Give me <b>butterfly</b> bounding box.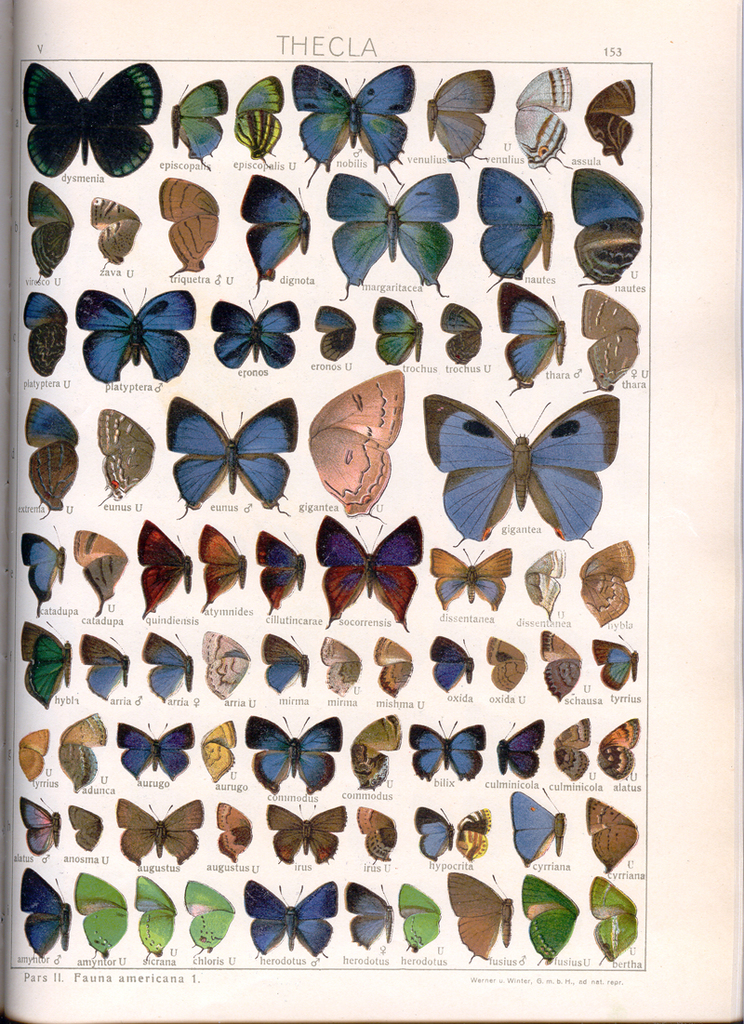
box(115, 721, 195, 793).
